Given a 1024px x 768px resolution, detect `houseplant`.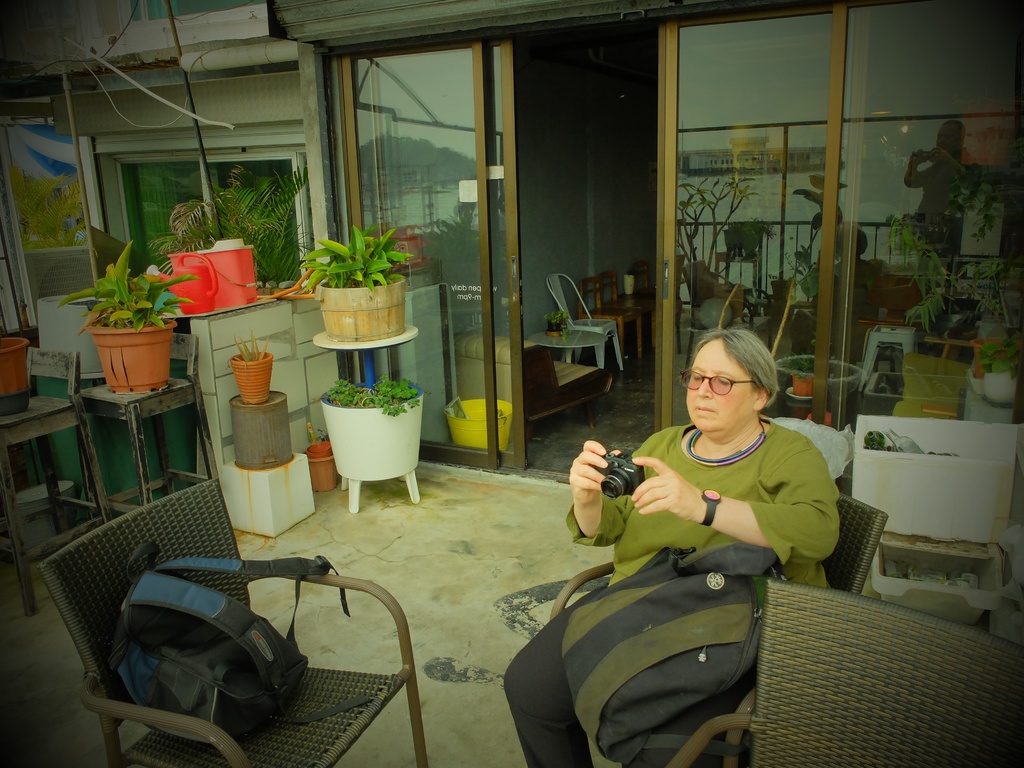
(963,321,1019,400).
